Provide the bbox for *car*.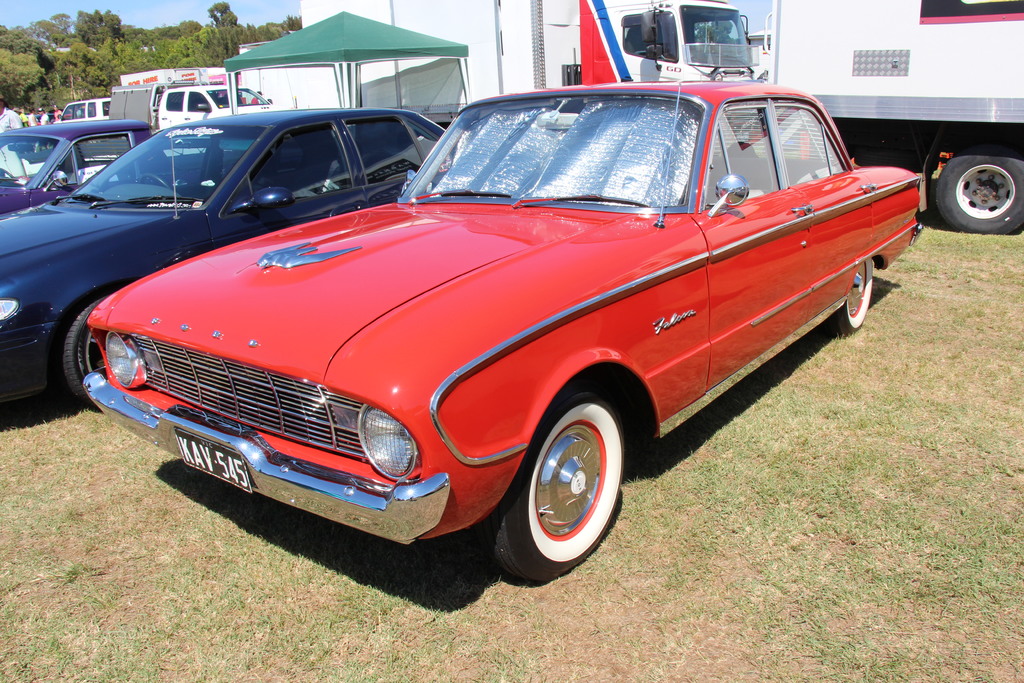
bbox=[53, 95, 112, 123].
